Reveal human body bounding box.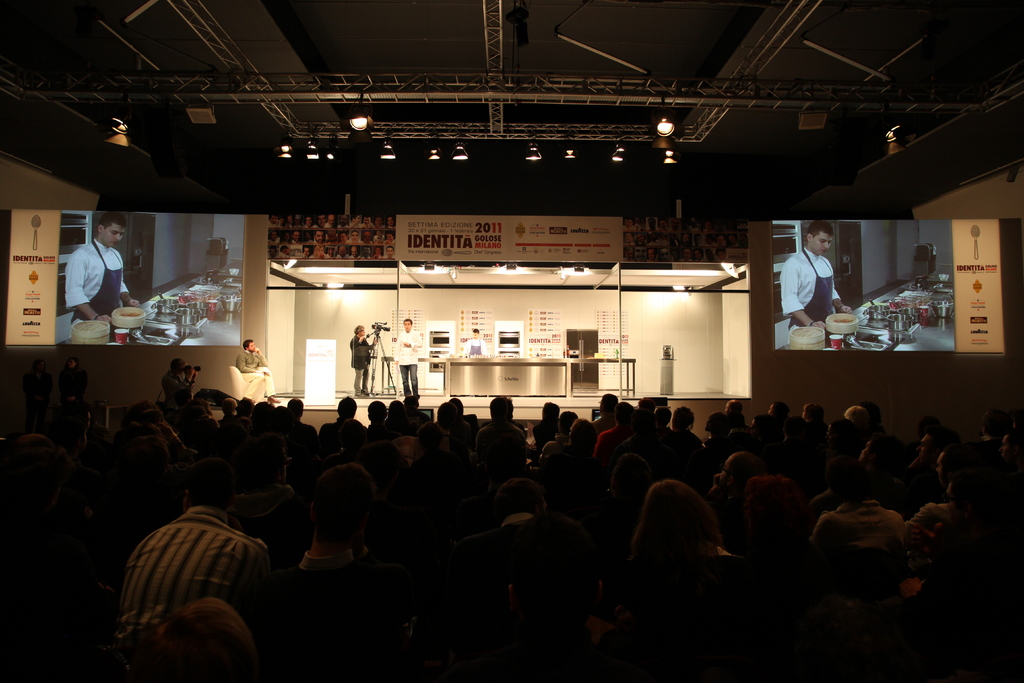
Revealed: [353,334,373,391].
